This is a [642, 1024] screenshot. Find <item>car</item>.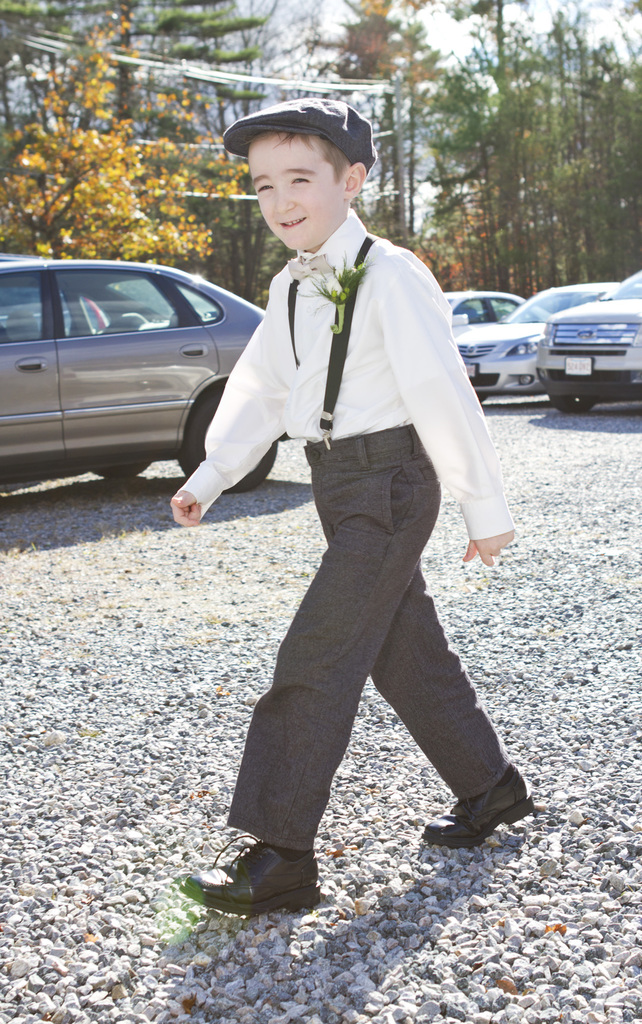
Bounding box: bbox=[440, 285, 546, 335].
